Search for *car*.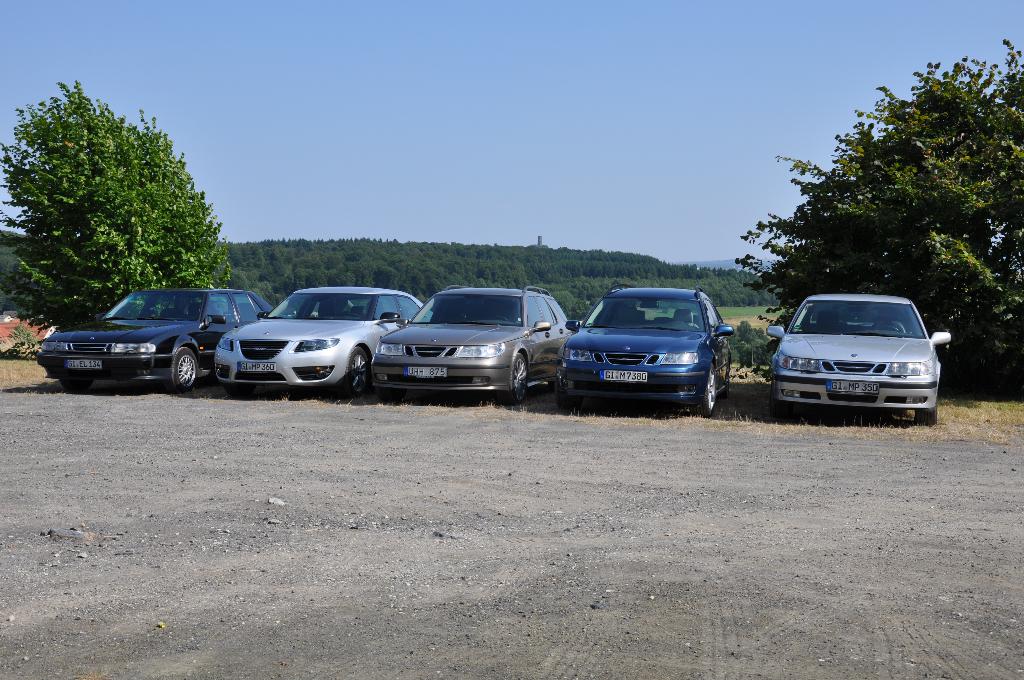
Found at [x1=35, y1=287, x2=273, y2=391].
